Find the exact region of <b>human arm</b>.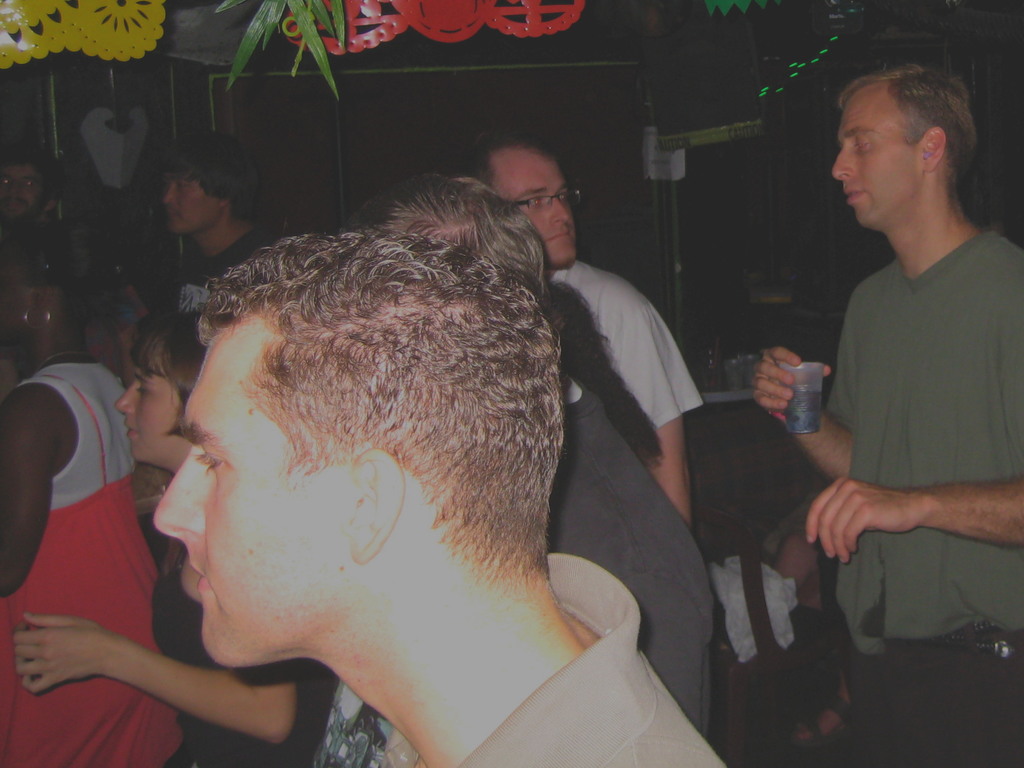
Exact region: <bbox>0, 382, 84, 606</bbox>.
